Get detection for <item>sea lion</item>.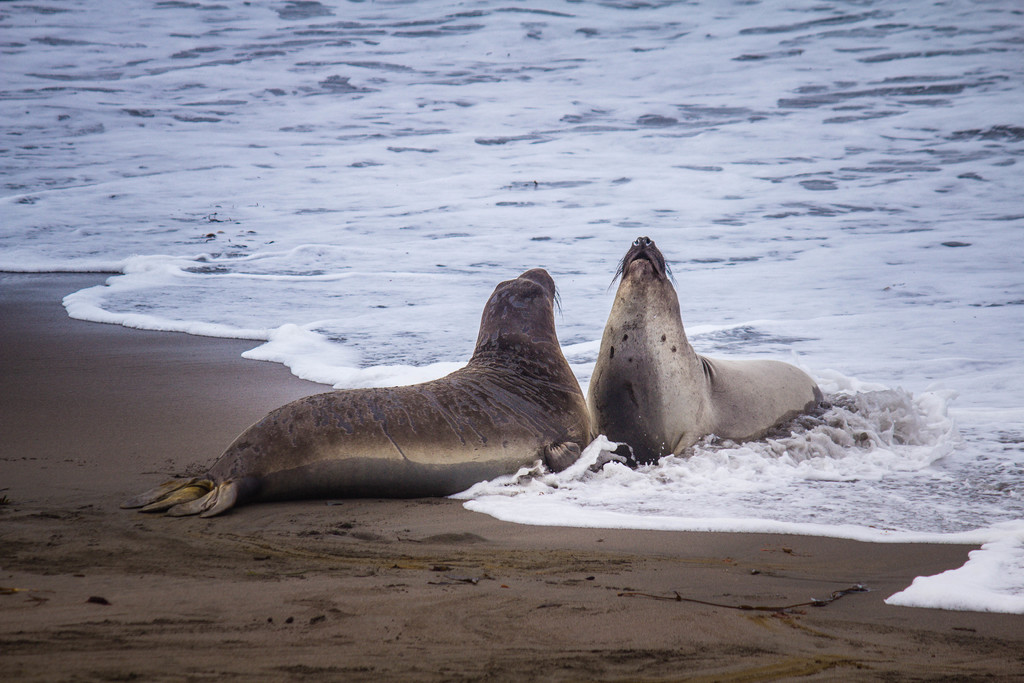
Detection: box(588, 239, 826, 466).
